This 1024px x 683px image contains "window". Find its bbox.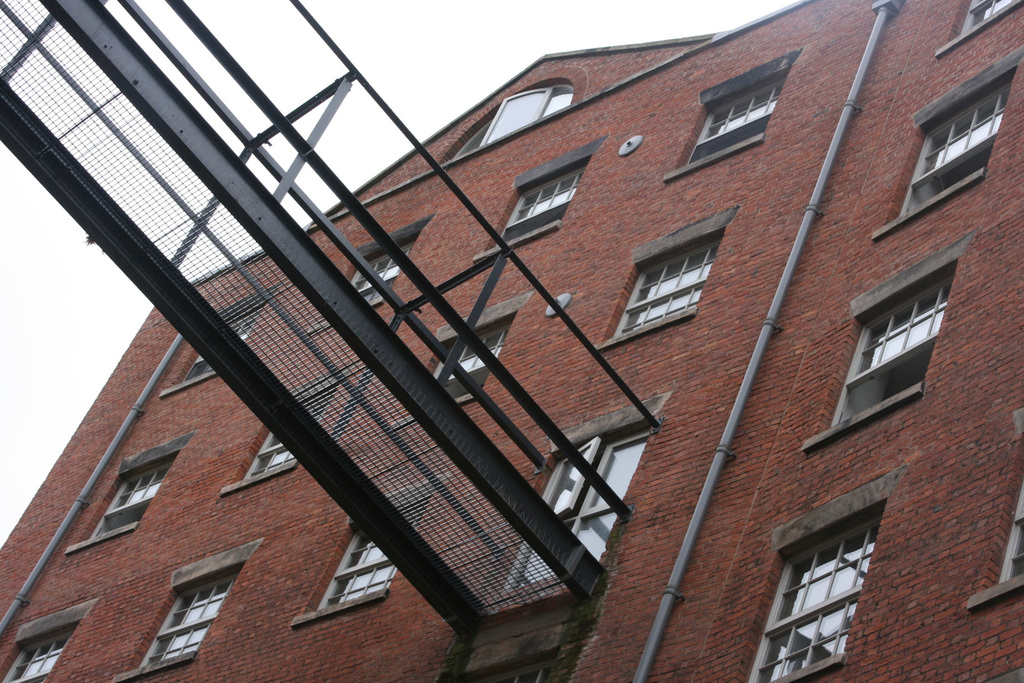
bbox=[109, 539, 269, 682].
